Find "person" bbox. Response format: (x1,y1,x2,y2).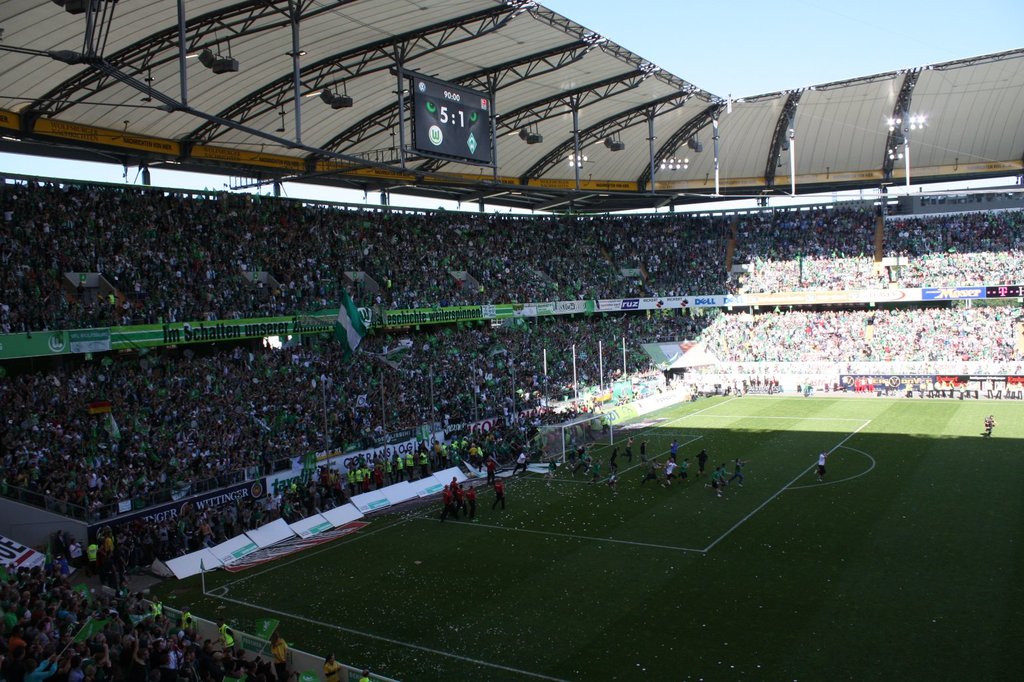
(667,440,678,464).
